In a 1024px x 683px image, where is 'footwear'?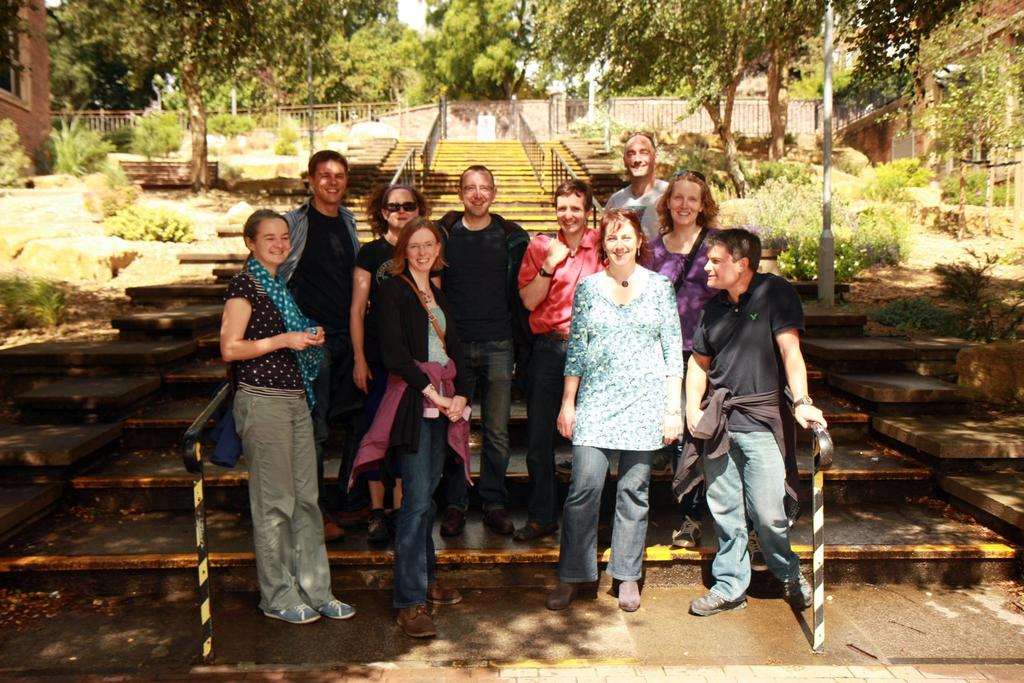
select_region(557, 463, 575, 479).
